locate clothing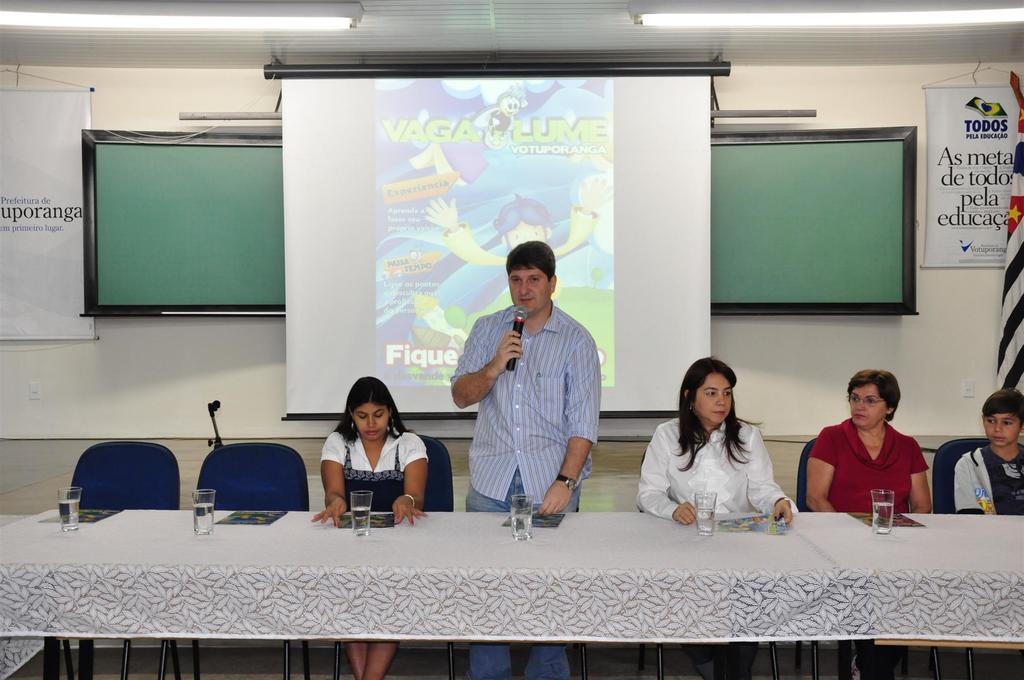
bbox(955, 444, 1023, 519)
